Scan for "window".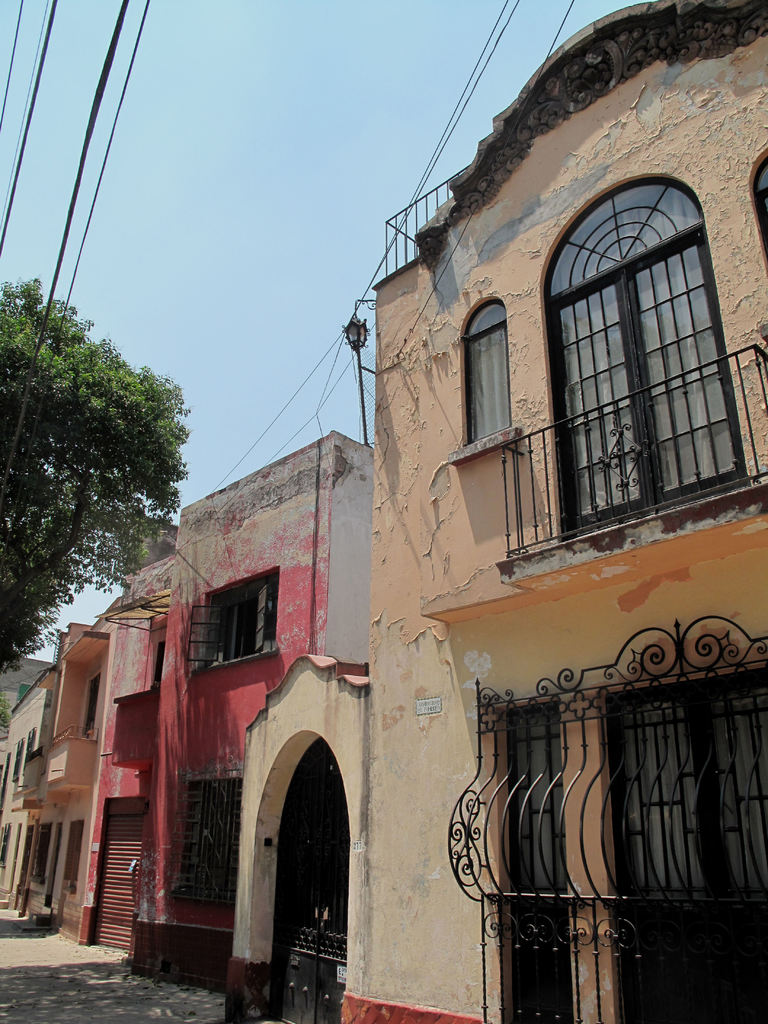
Scan result: {"x1": 26, "y1": 727, "x2": 40, "y2": 767}.
